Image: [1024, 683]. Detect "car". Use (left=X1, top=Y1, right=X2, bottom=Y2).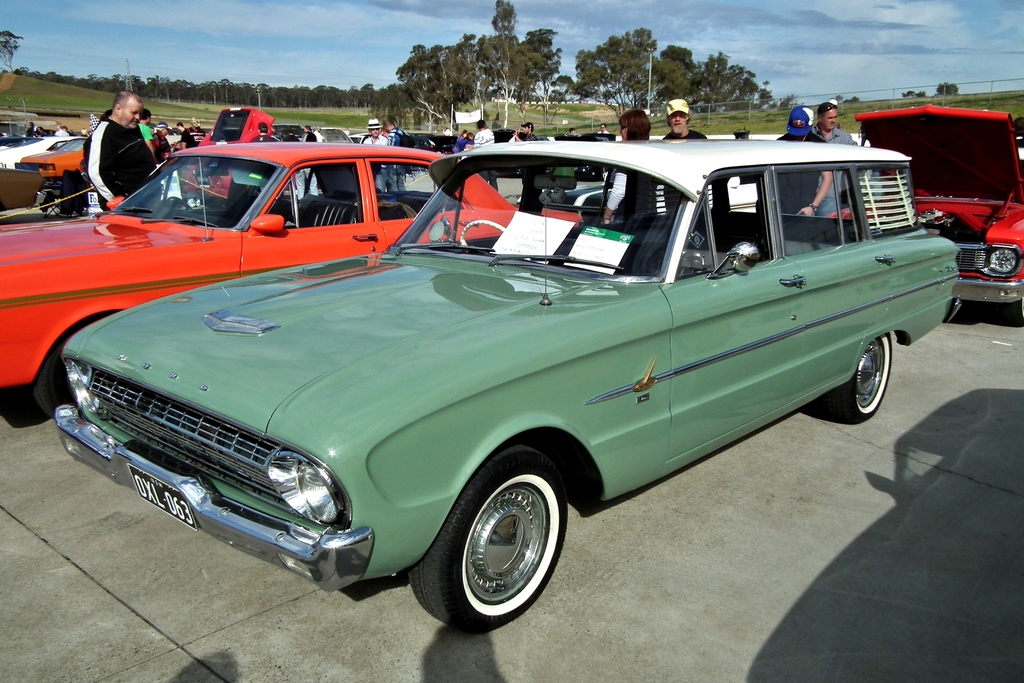
(left=0, top=142, right=582, bottom=421).
